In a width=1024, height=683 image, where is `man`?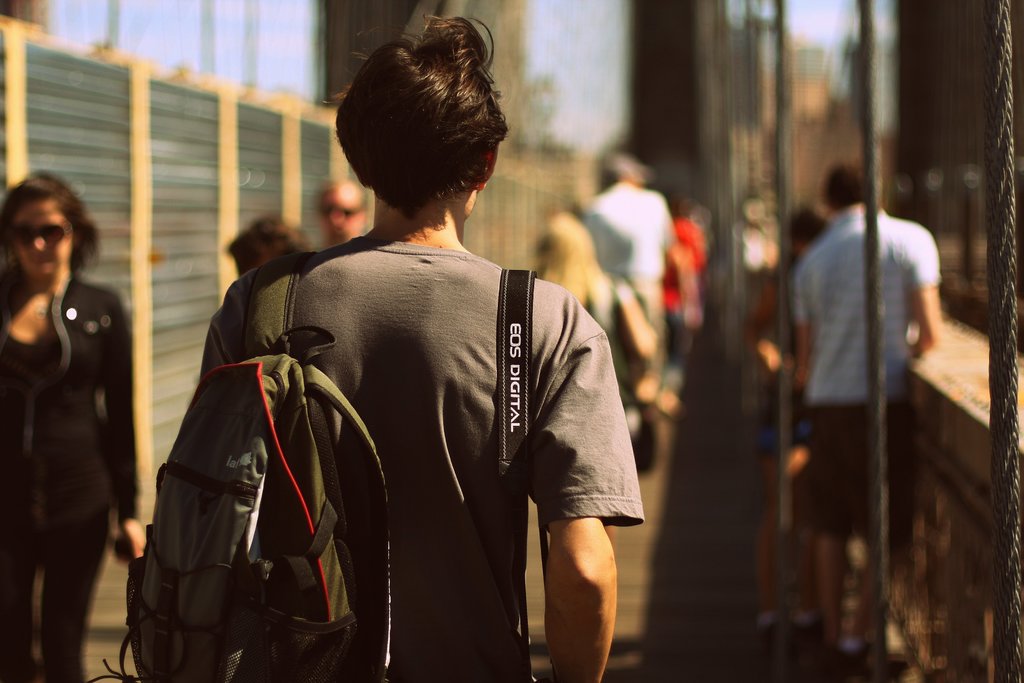
{"x1": 784, "y1": 154, "x2": 948, "y2": 673}.
